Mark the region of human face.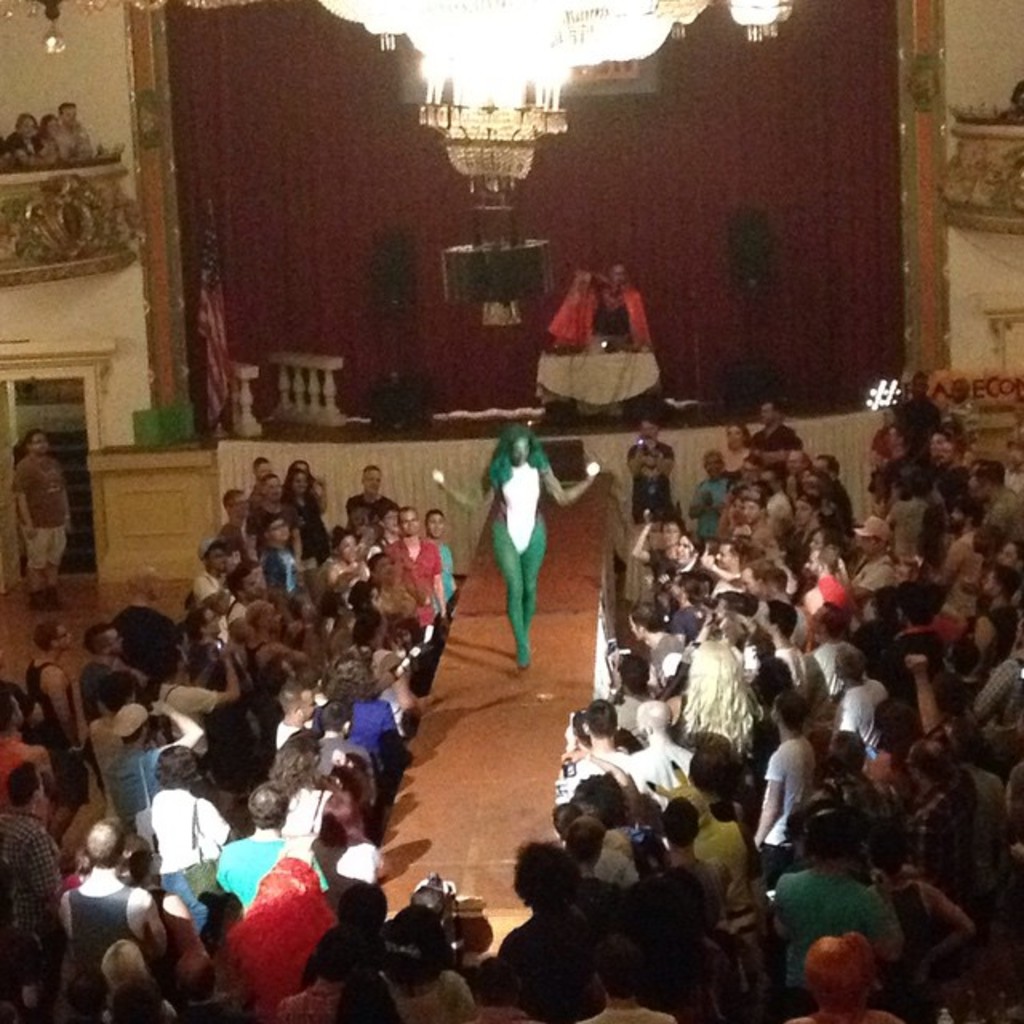
Region: bbox(802, 549, 819, 574).
